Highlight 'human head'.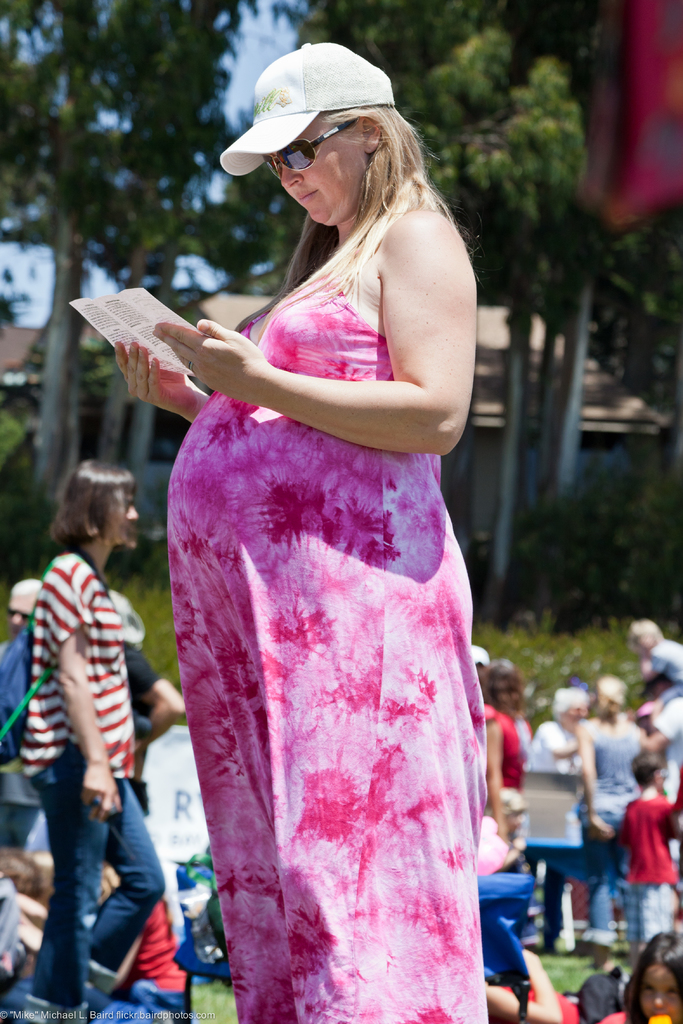
Highlighted region: bbox(222, 41, 416, 220).
